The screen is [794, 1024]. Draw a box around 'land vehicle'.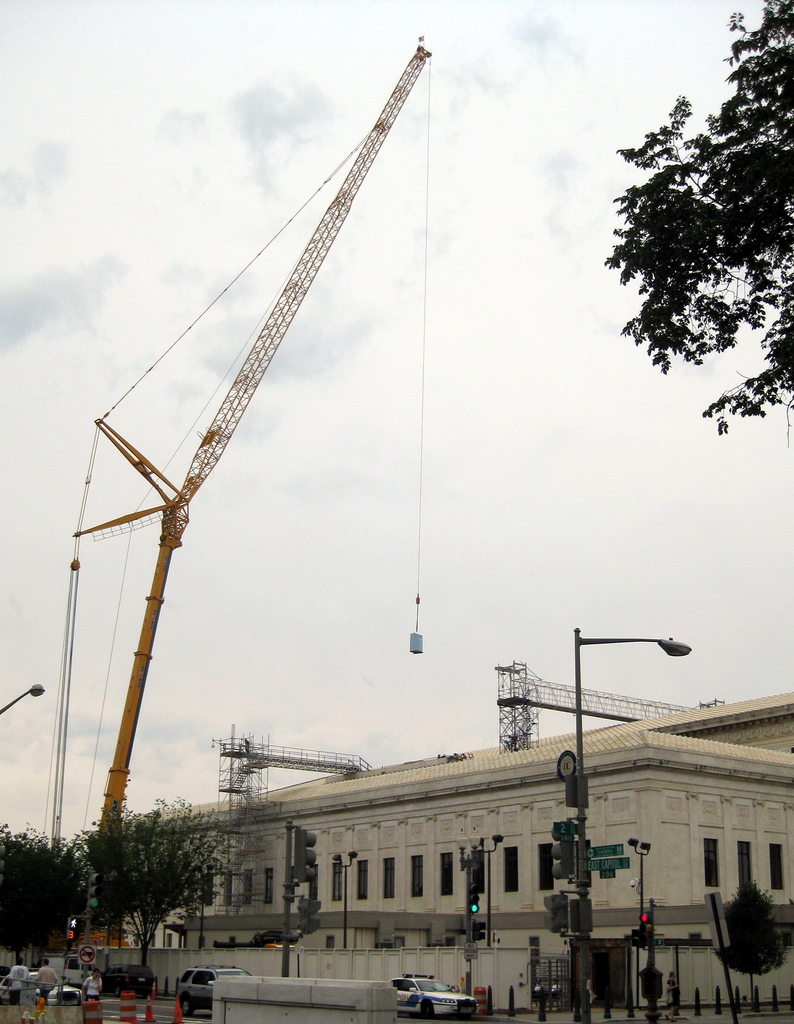
[389,977,480,1018].
